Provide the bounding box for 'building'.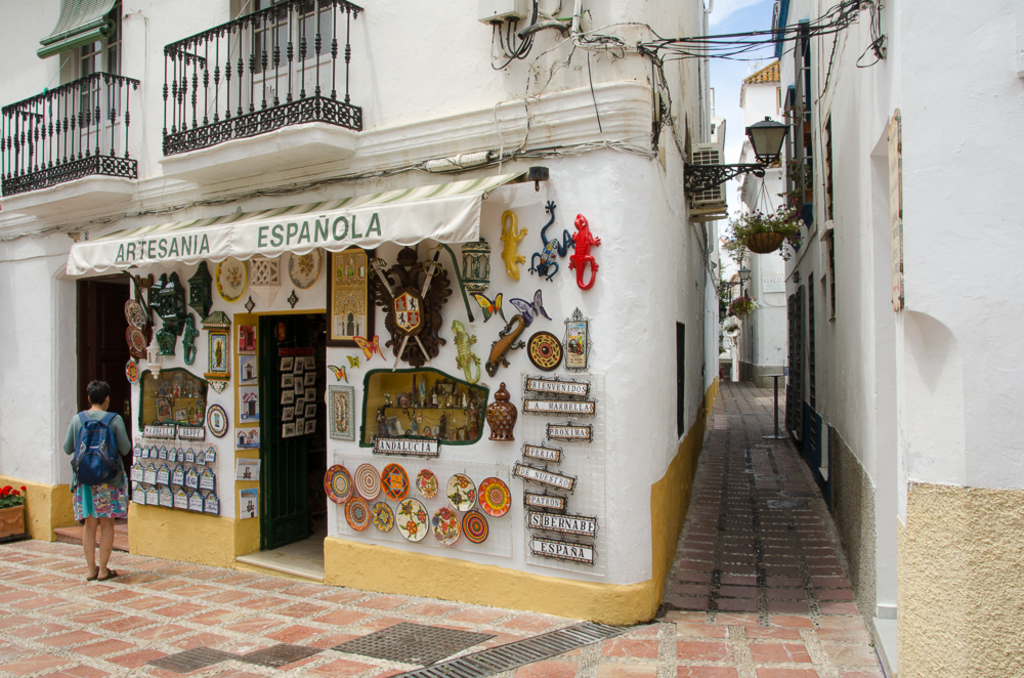
x1=737 y1=0 x2=1023 y2=677.
